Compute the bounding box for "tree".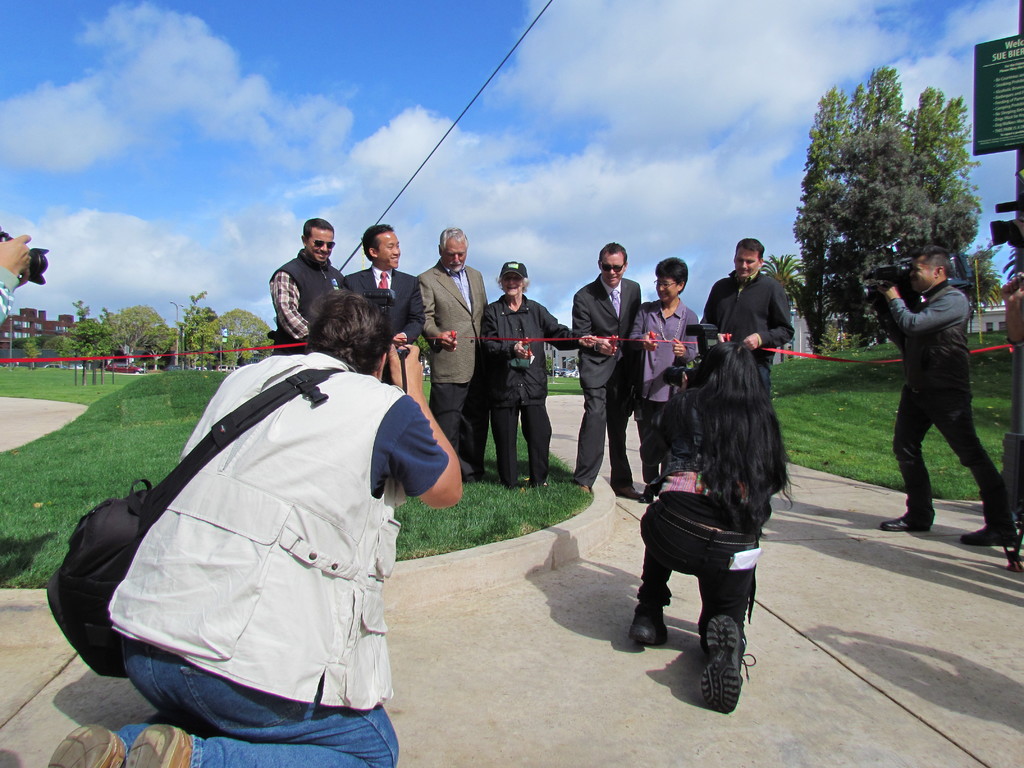
184:285:214:328.
